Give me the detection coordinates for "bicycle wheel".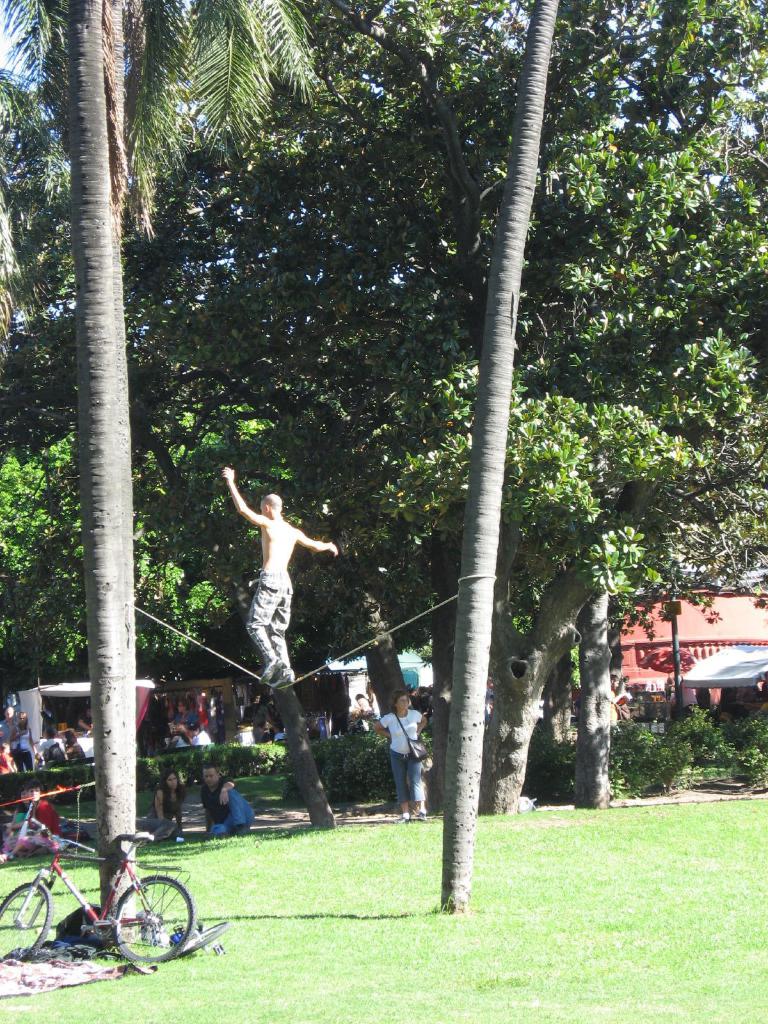
0,886,56,955.
